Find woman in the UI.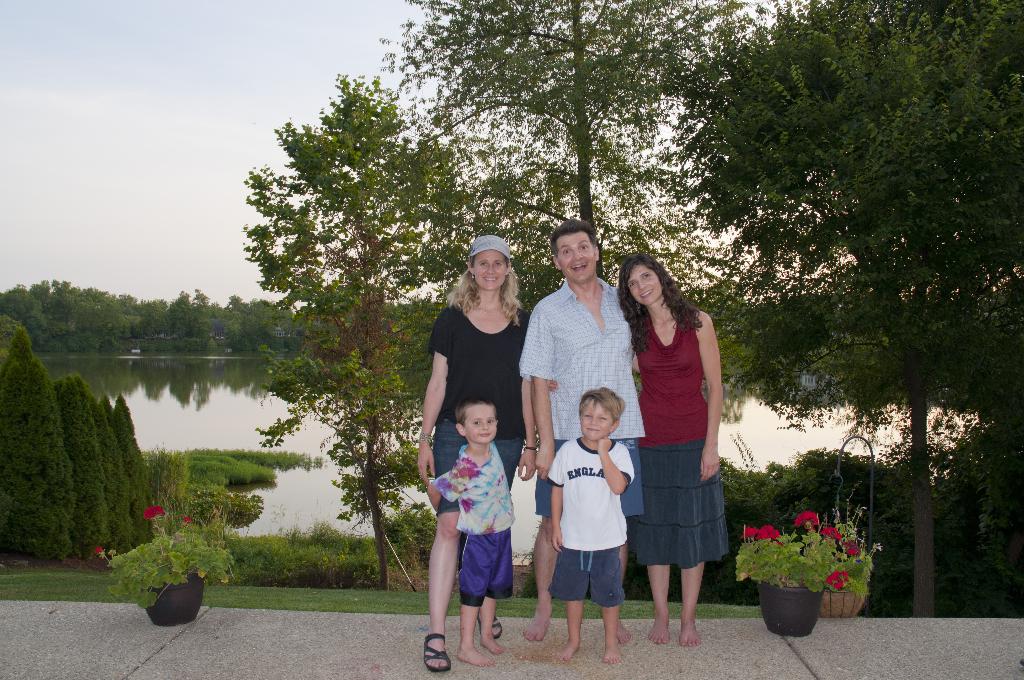
UI element at locate(419, 234, 531, 674).
